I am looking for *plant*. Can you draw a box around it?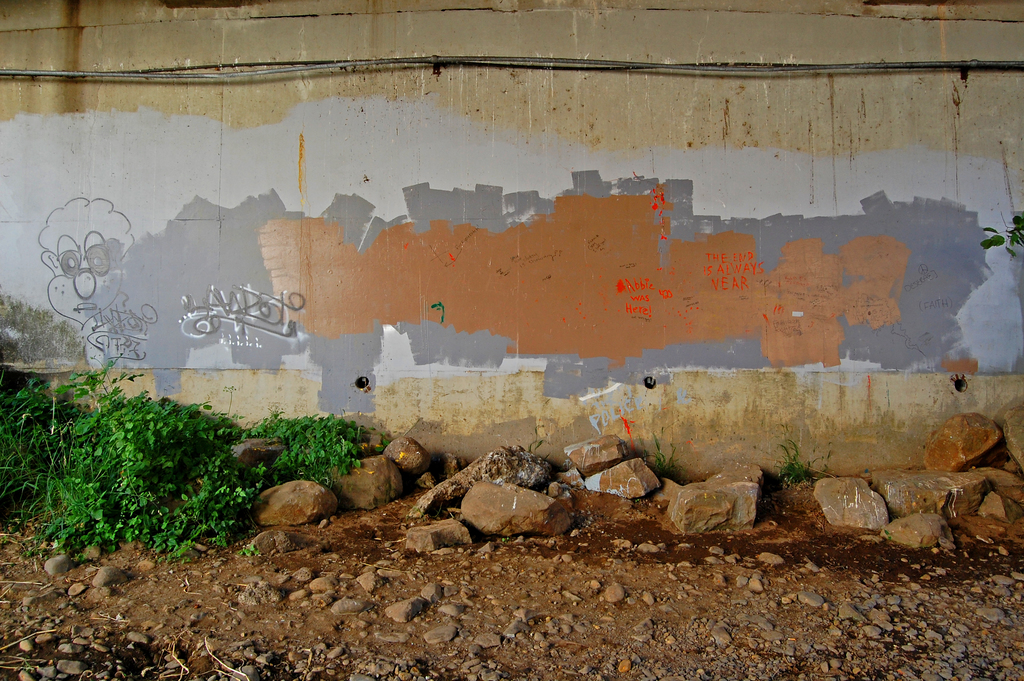
Sure, the bounding box is 769/439/813/488.
